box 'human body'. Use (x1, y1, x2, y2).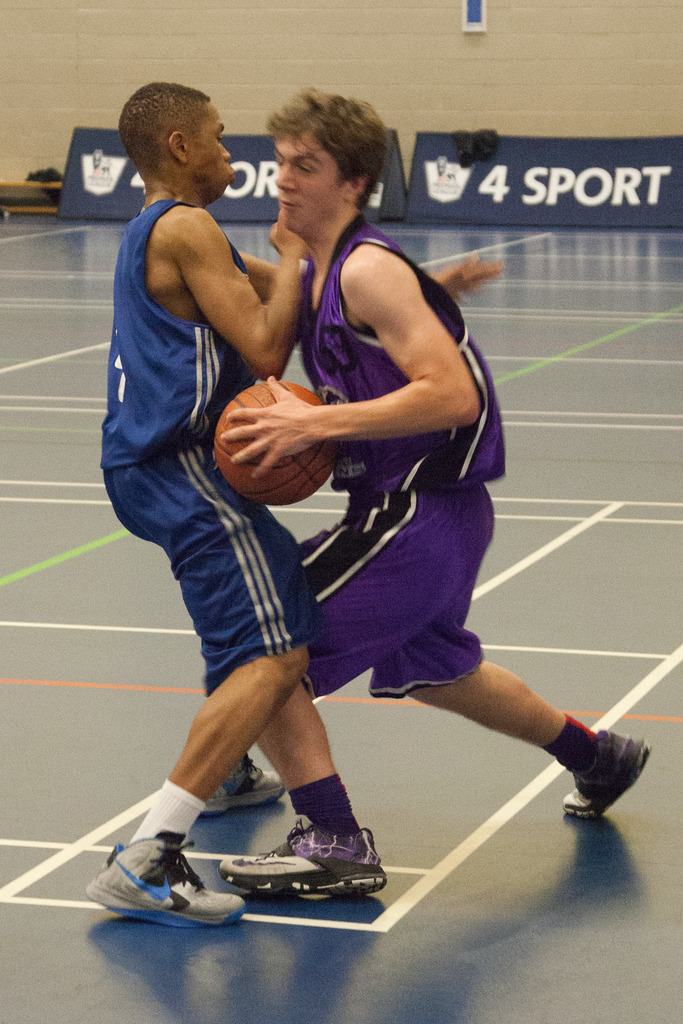
(108, 87, 374, 886).
